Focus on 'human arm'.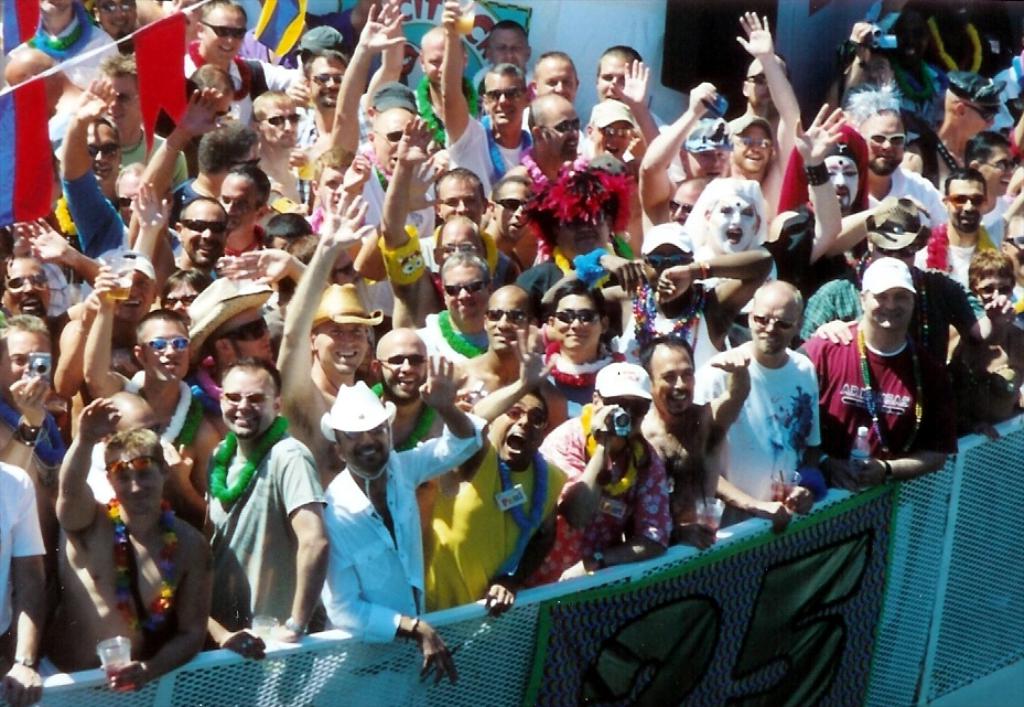
Focused at bbox=(718, 472, 793, 533).
